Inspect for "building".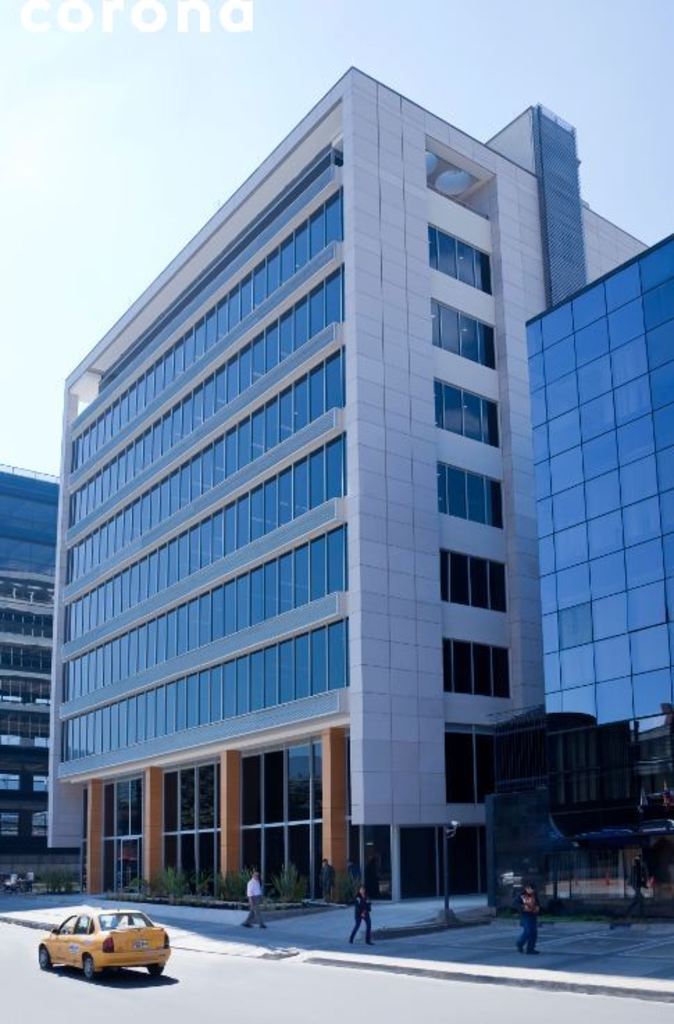
Inspection: <bbox>485, 235, 673, 902</bbox>.
